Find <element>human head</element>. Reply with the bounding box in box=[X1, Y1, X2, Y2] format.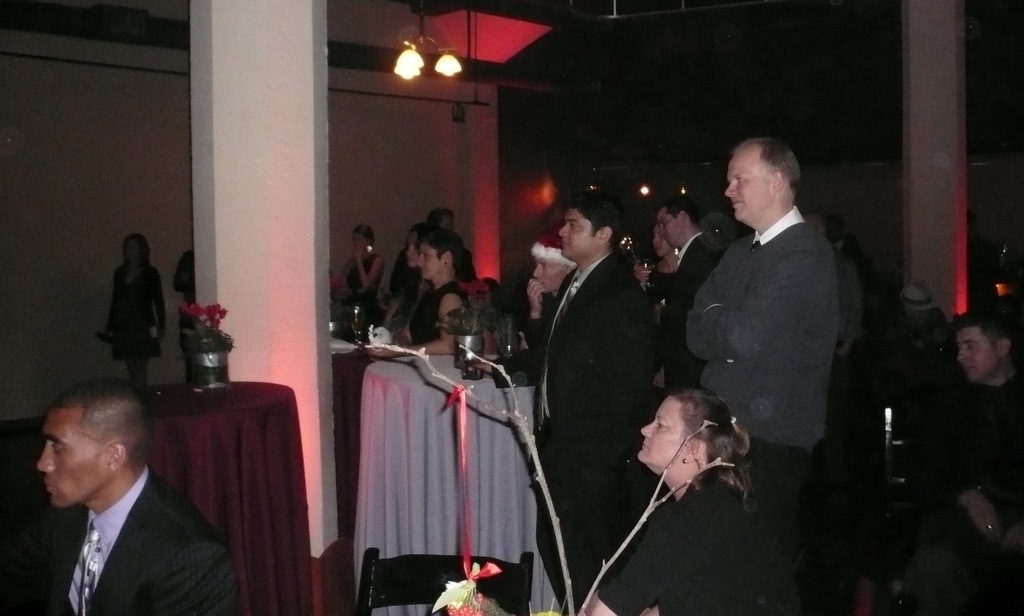
box=[635, 383, 744, 470].
